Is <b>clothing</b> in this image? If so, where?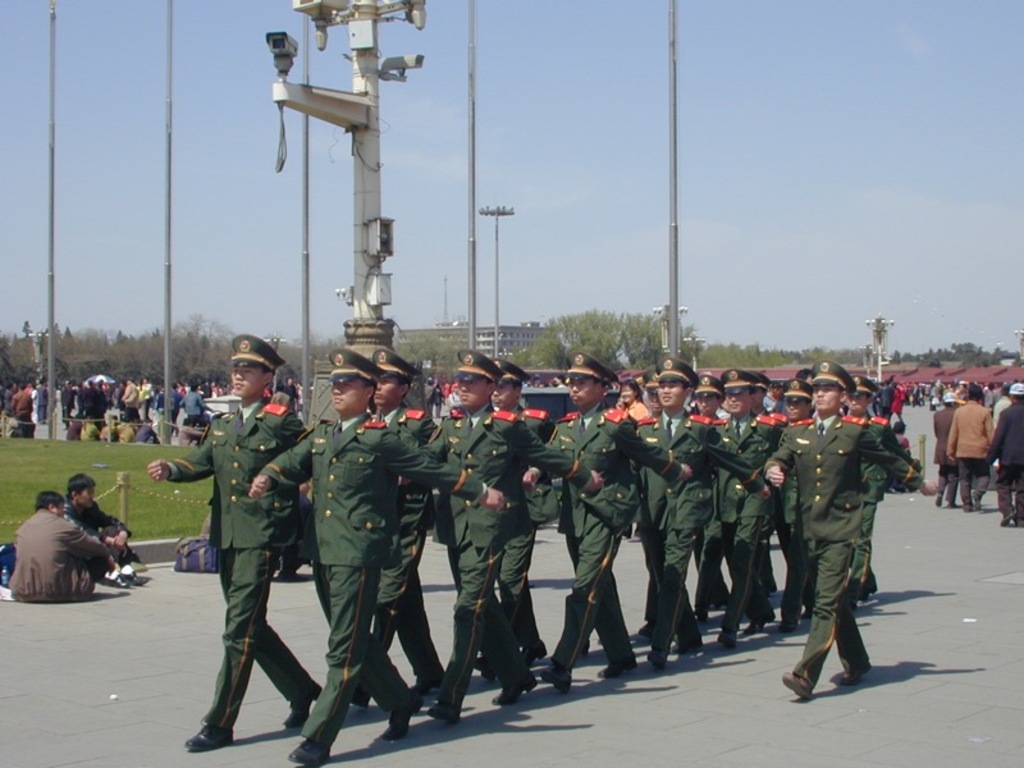
Yes, at pyautogui.locateOnScreen(531, 402, 682, 667).
